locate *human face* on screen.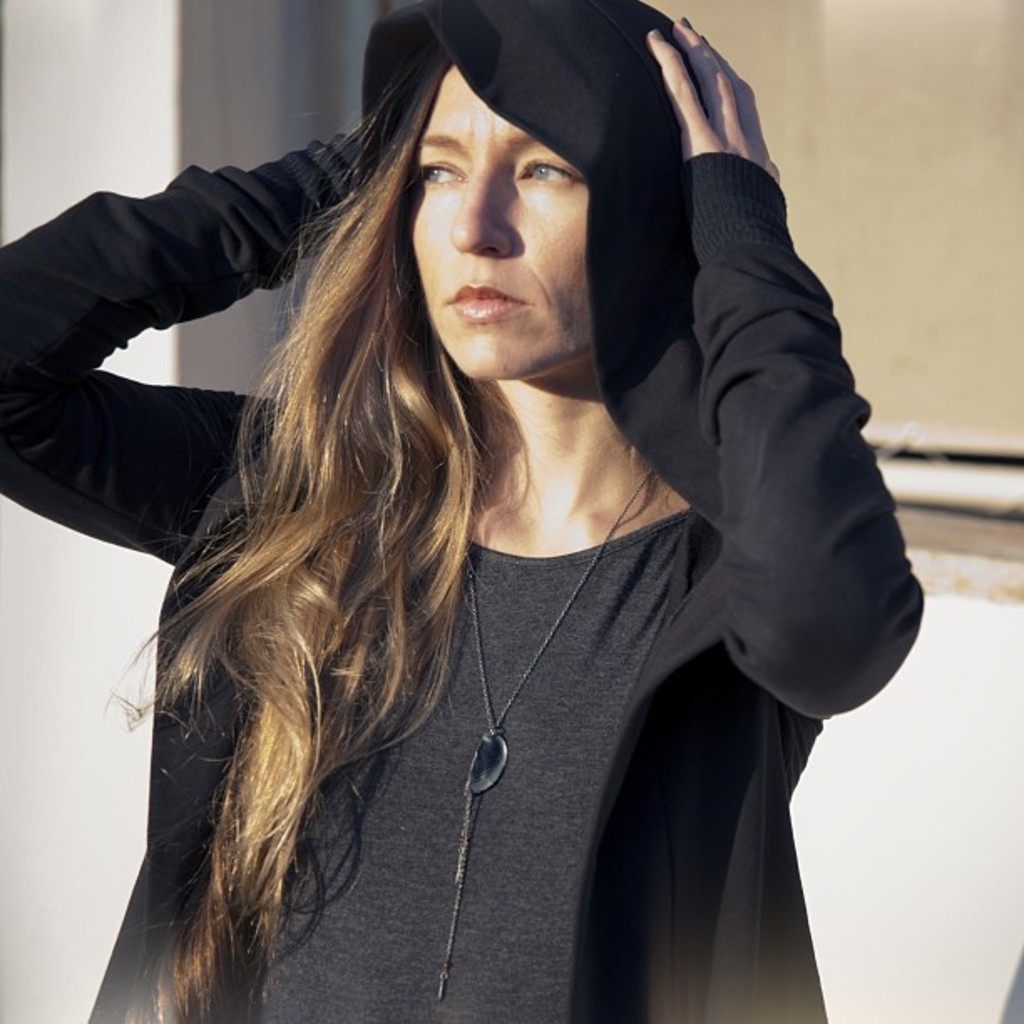
On screen at locate(412, 70, 587, 385).
